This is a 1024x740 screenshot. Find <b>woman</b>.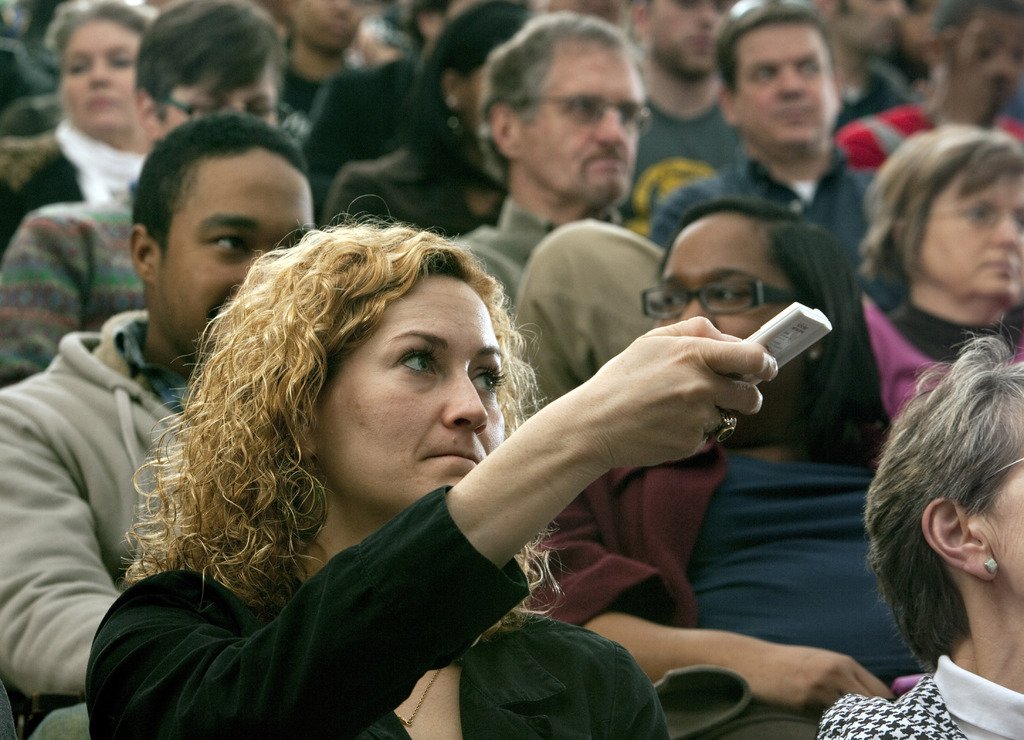
Bounding box: 519,193,906,739.
